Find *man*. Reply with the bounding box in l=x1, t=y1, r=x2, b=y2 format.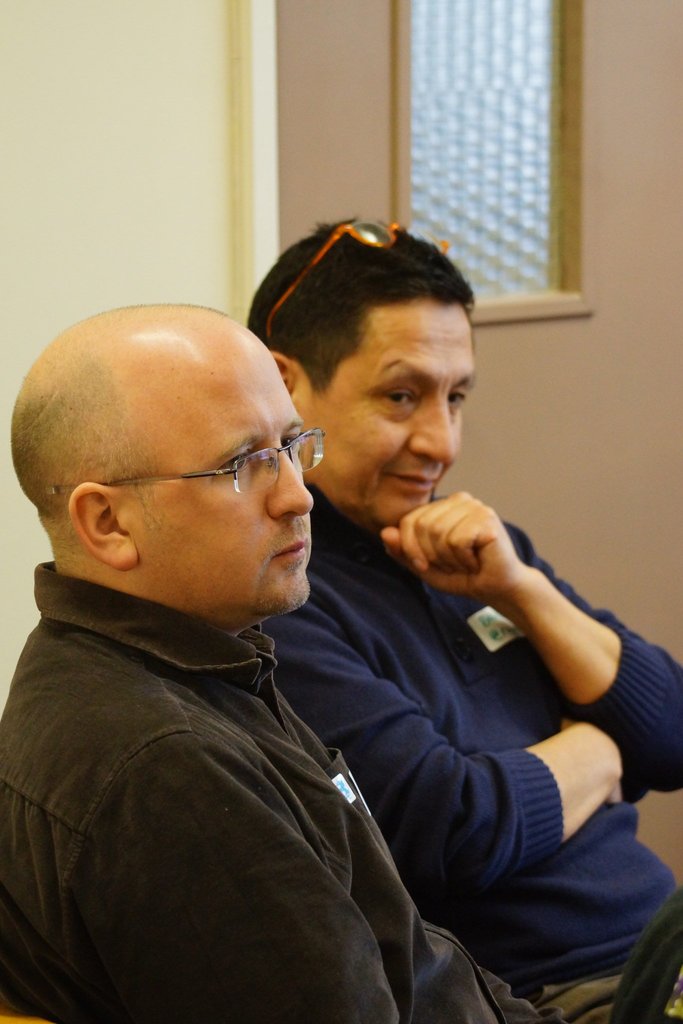
l=246, t=211, r=682, b=1023.
